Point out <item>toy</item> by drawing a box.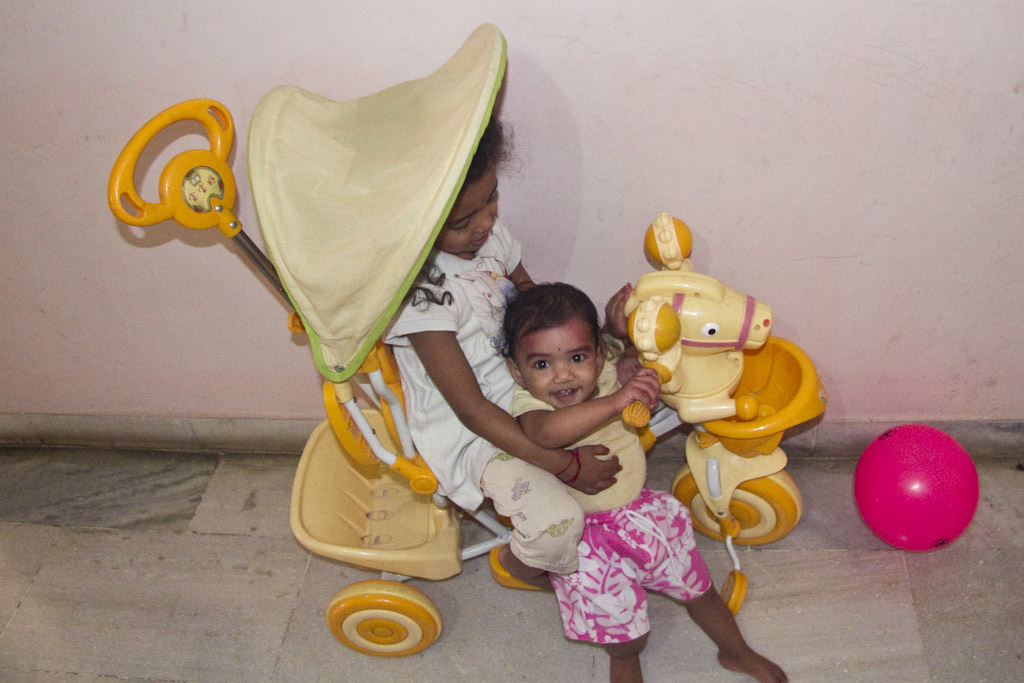
<region>850, 415, 982, 557</region>.
